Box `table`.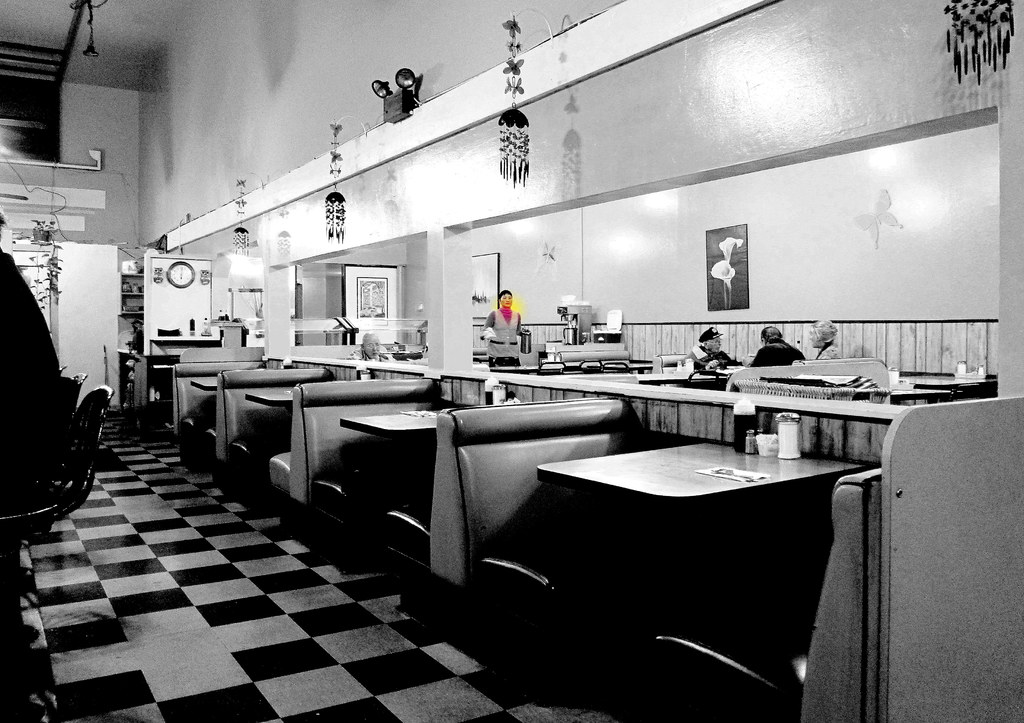
pyautogui.locateOnScreen(630, 370, 730, 389).
